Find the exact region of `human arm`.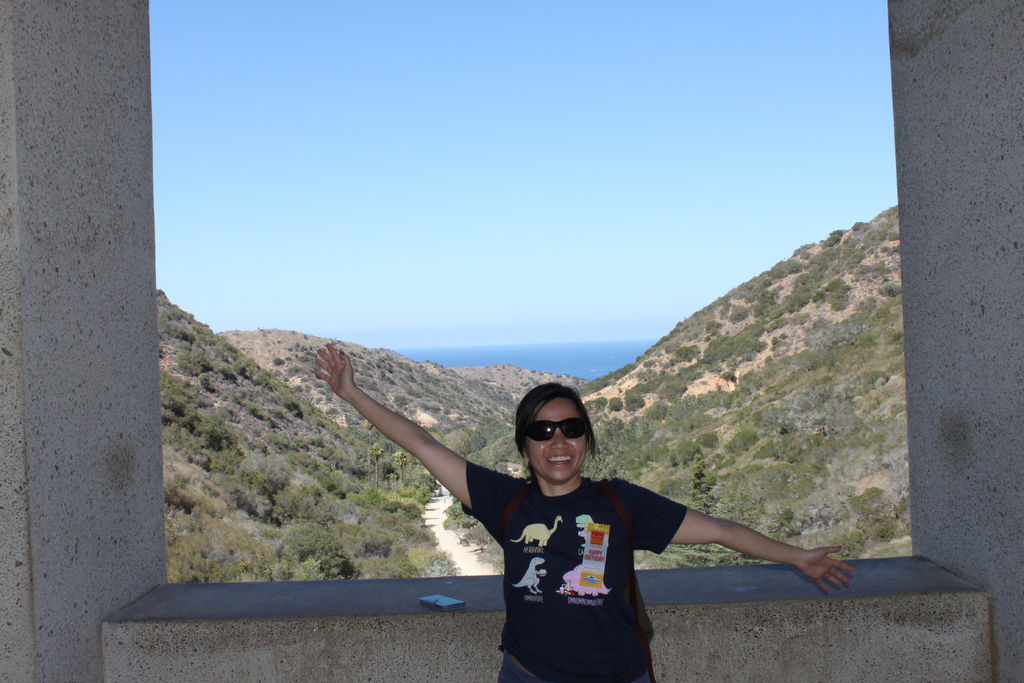
Exact region: Rect(333, 369, 511, 559).
